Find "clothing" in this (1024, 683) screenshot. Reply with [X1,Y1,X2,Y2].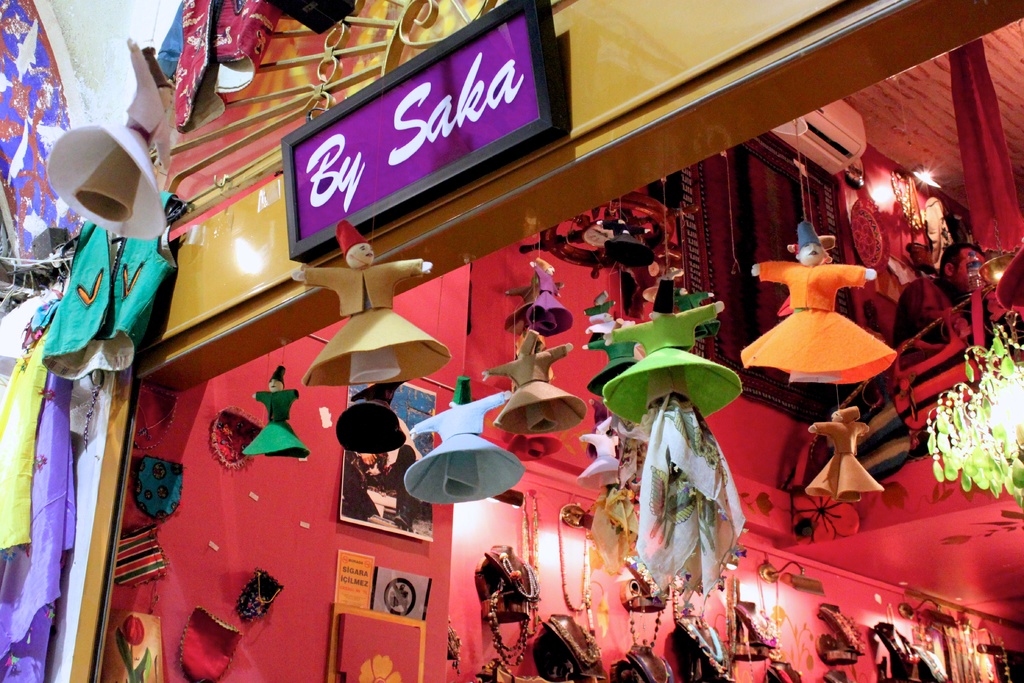
[298,257,449,388].
